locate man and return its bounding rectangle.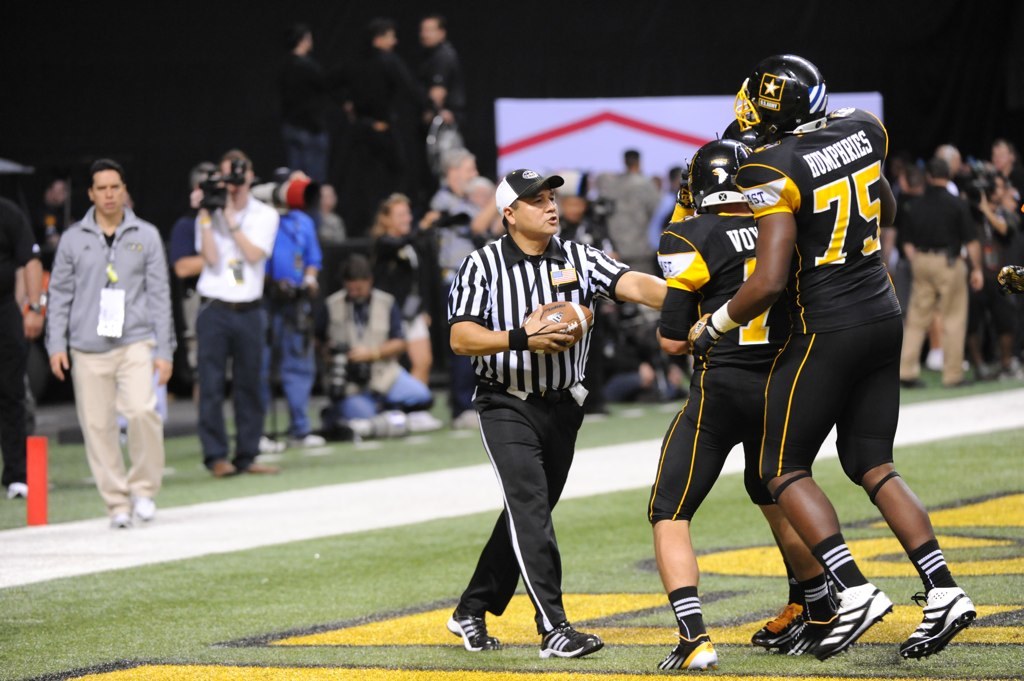
detection(443, 165, 677, 666).
